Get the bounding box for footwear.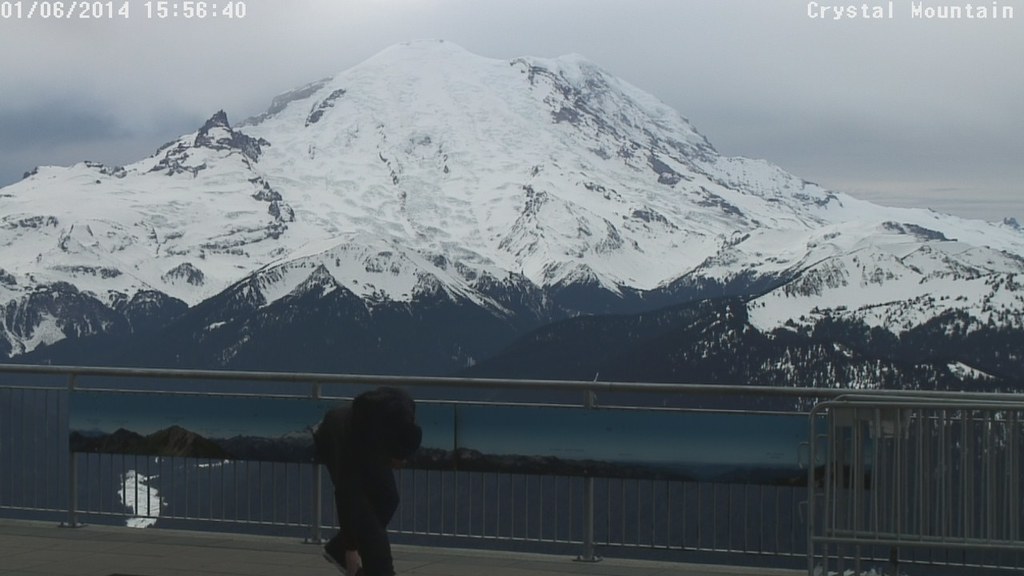
322/530/357/562.
